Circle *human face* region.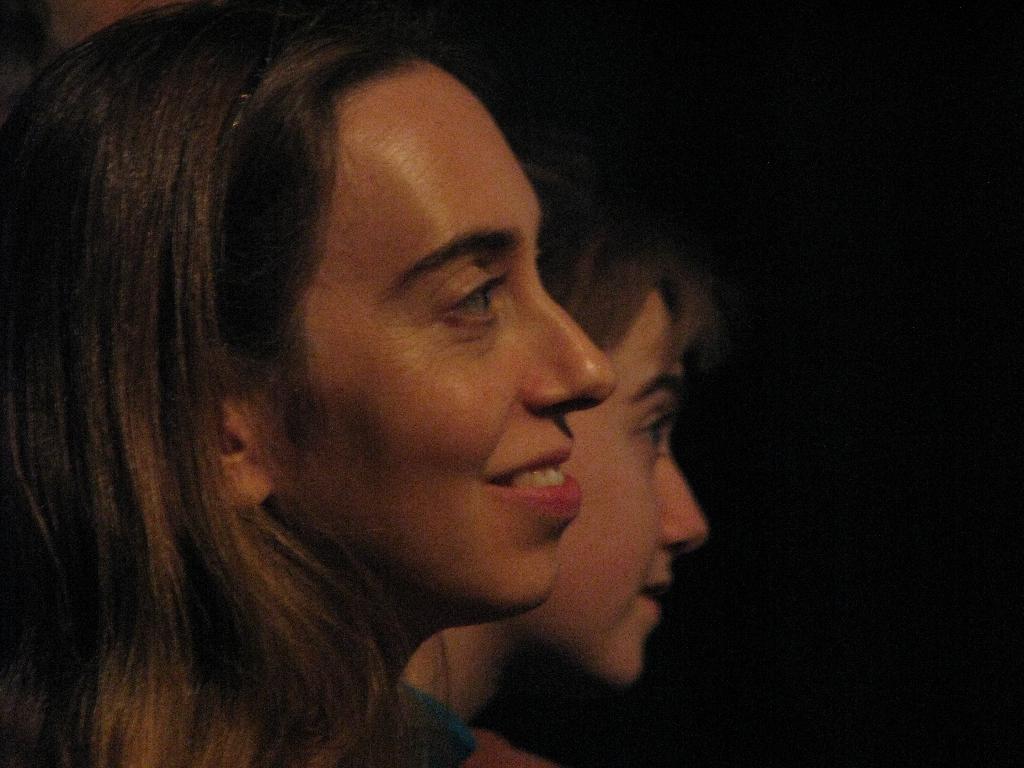
Region: left=276, top=70, right=618, bottom=616.
